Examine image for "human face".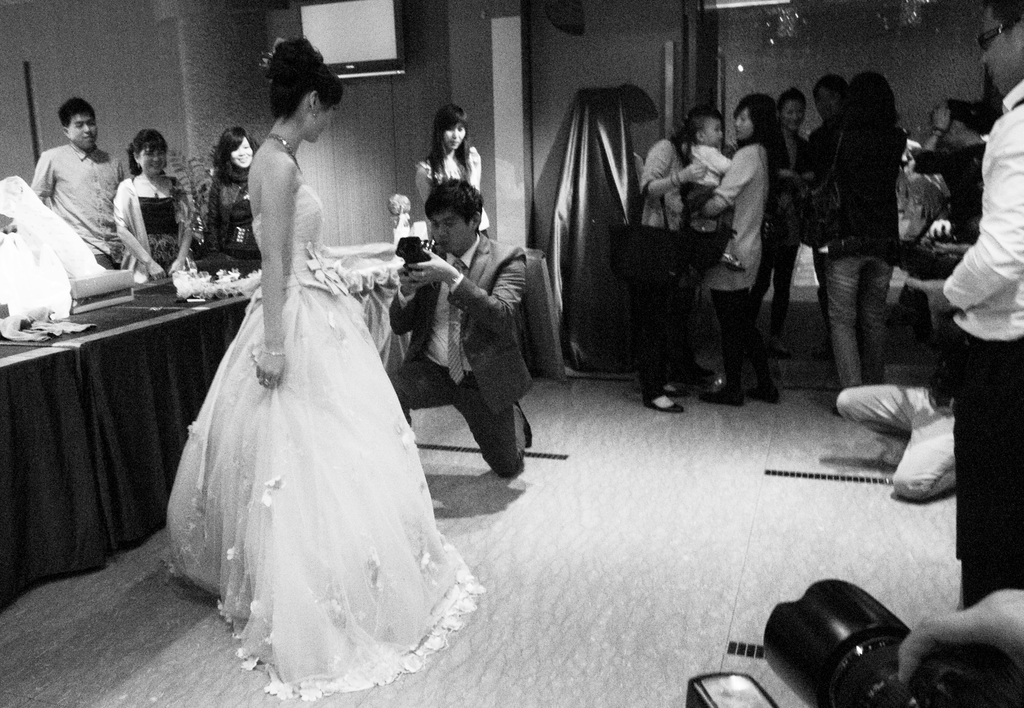
Examination result: <box>307,102,342,143</box>.
